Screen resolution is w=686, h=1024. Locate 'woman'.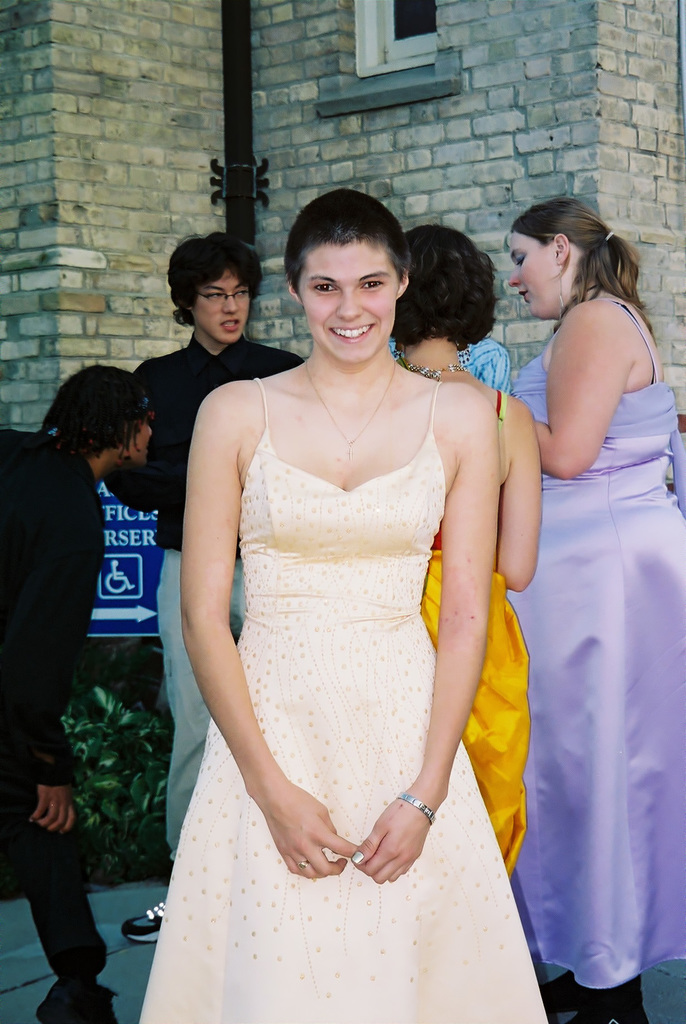
bbox(133, 190, 551, 1023).
